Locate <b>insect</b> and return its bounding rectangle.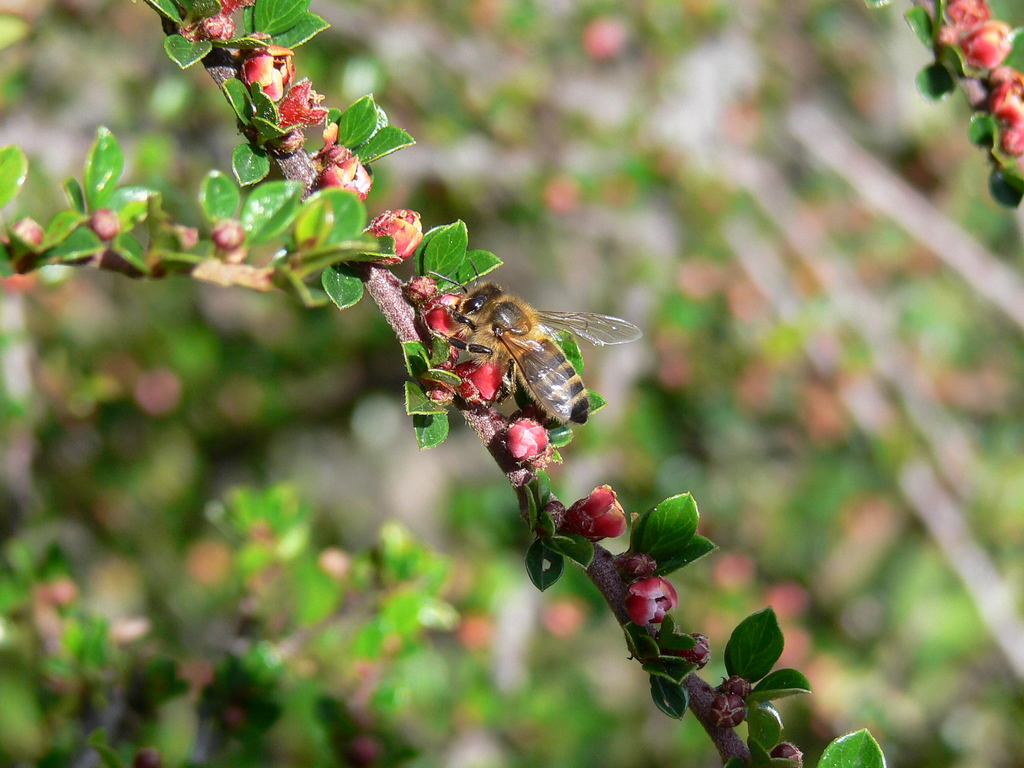
Rect(417, 259, 650, 426).
